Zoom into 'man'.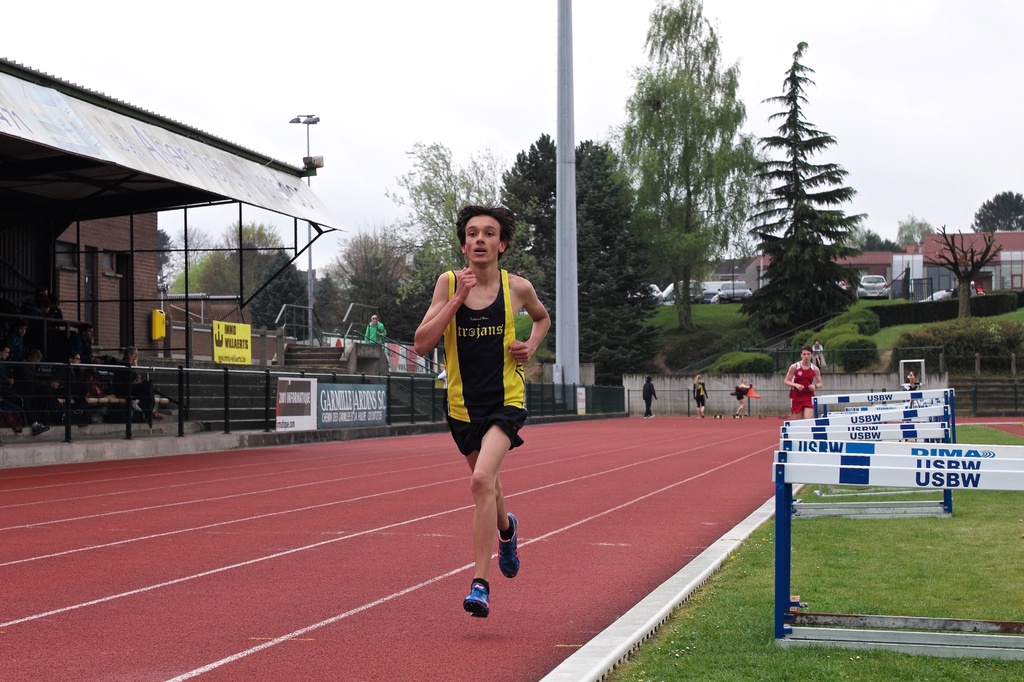
Zoom target: <region>414, 202, 557, 612</region>.
